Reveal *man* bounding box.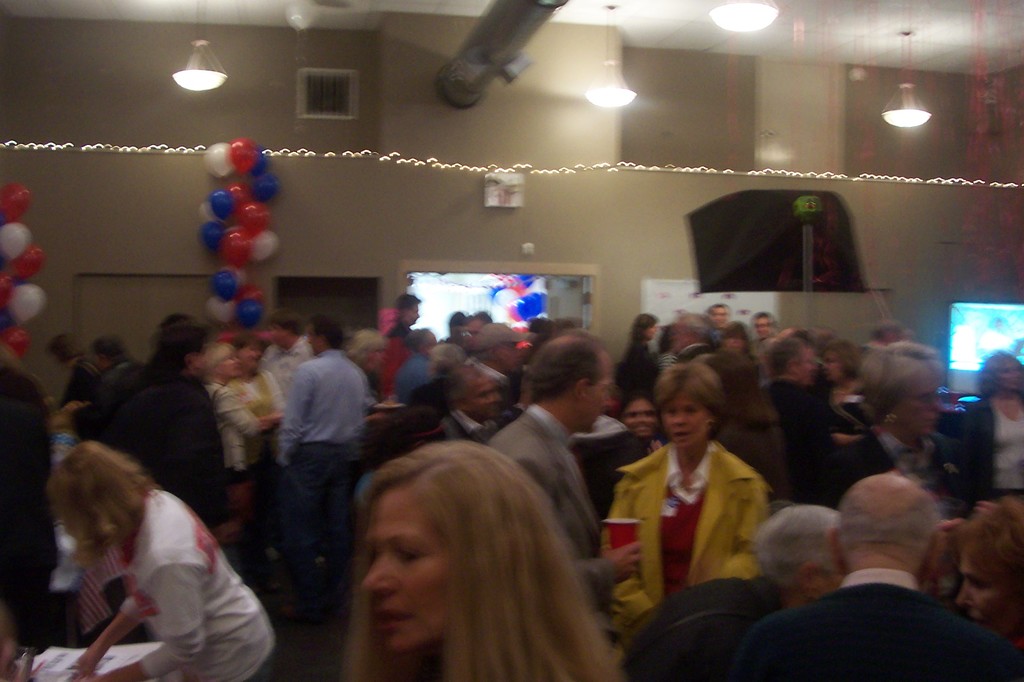
Revealed: 760:340:844:505.
